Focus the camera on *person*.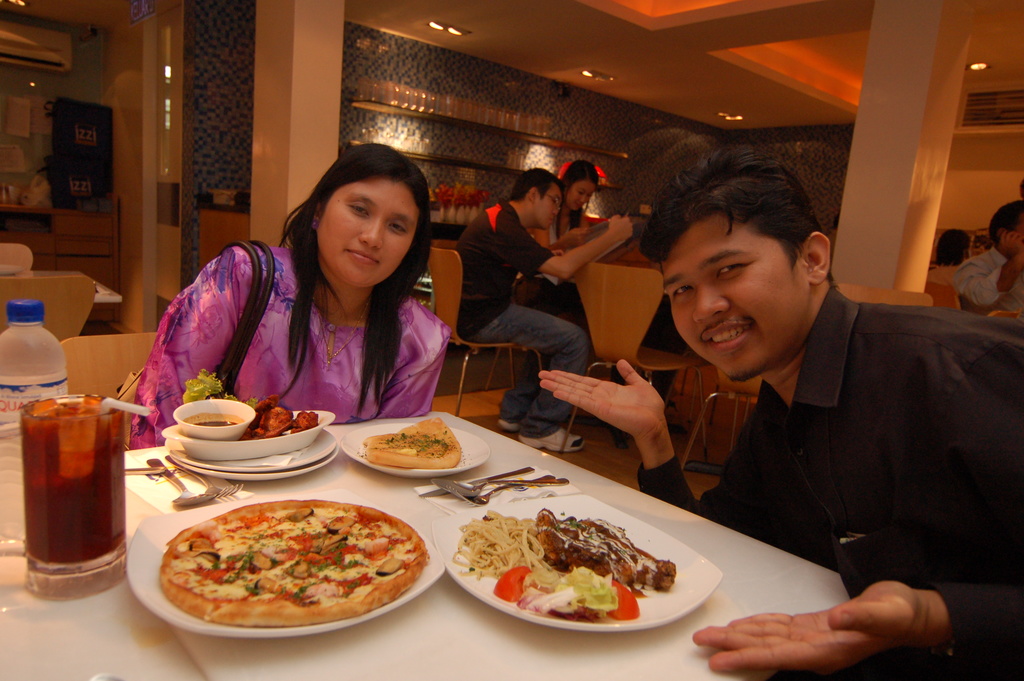
Focus region: l=536, t=144, r=1023, b=680.
